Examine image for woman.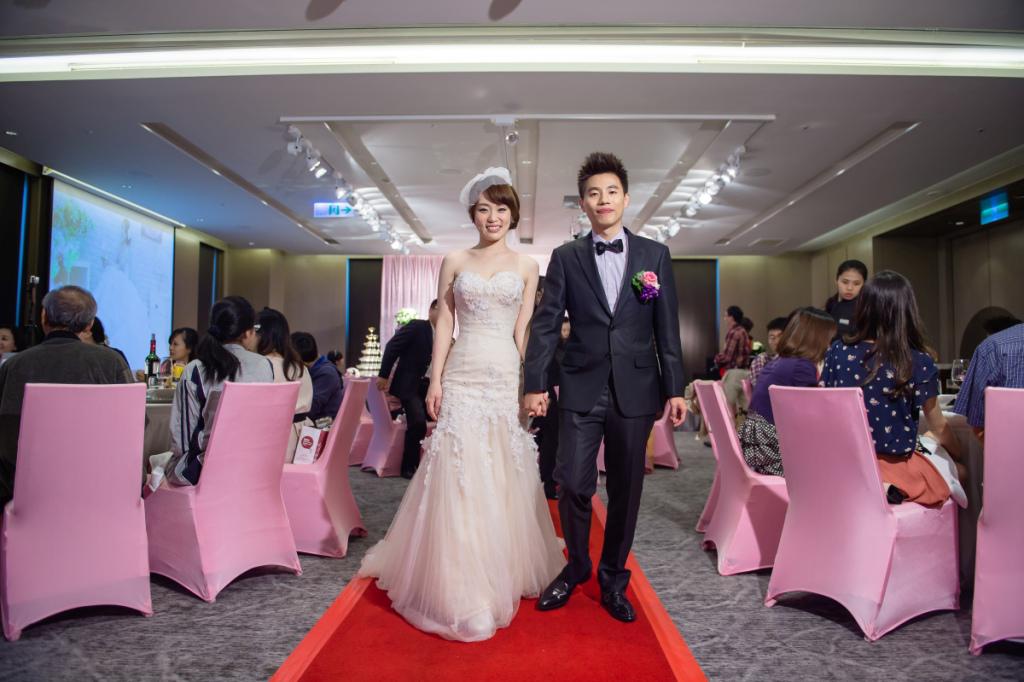
Examination result: detection(0, 326, 23, 352).
